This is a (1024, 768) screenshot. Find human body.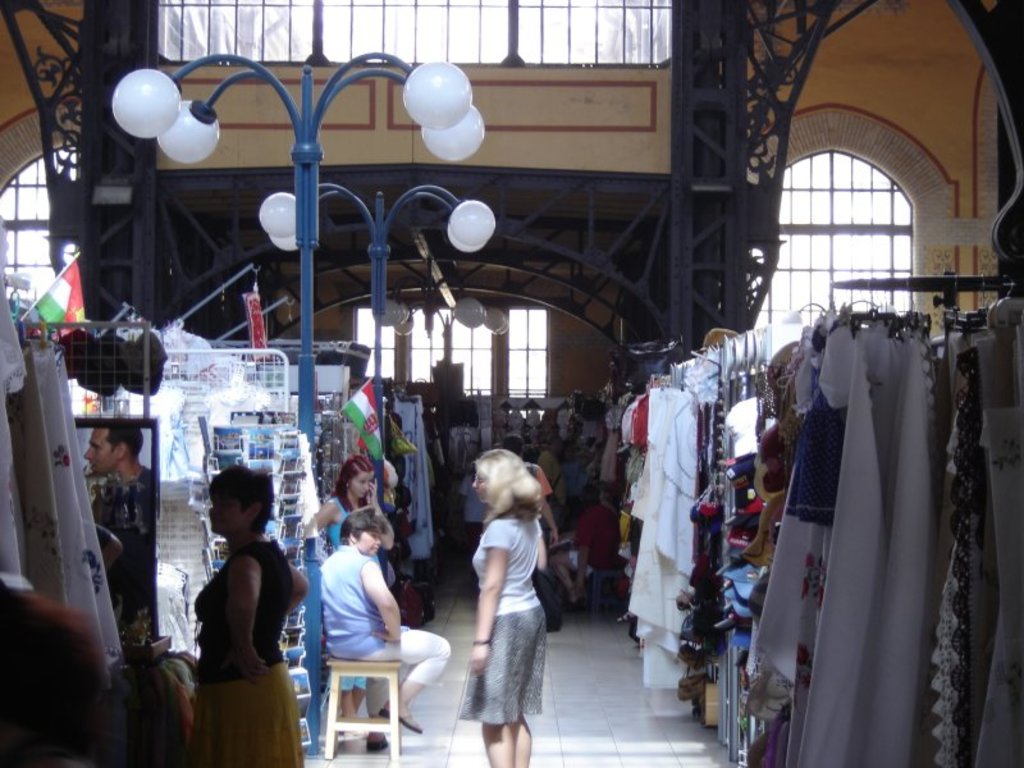
Bounding box: 92:424:151:646.
